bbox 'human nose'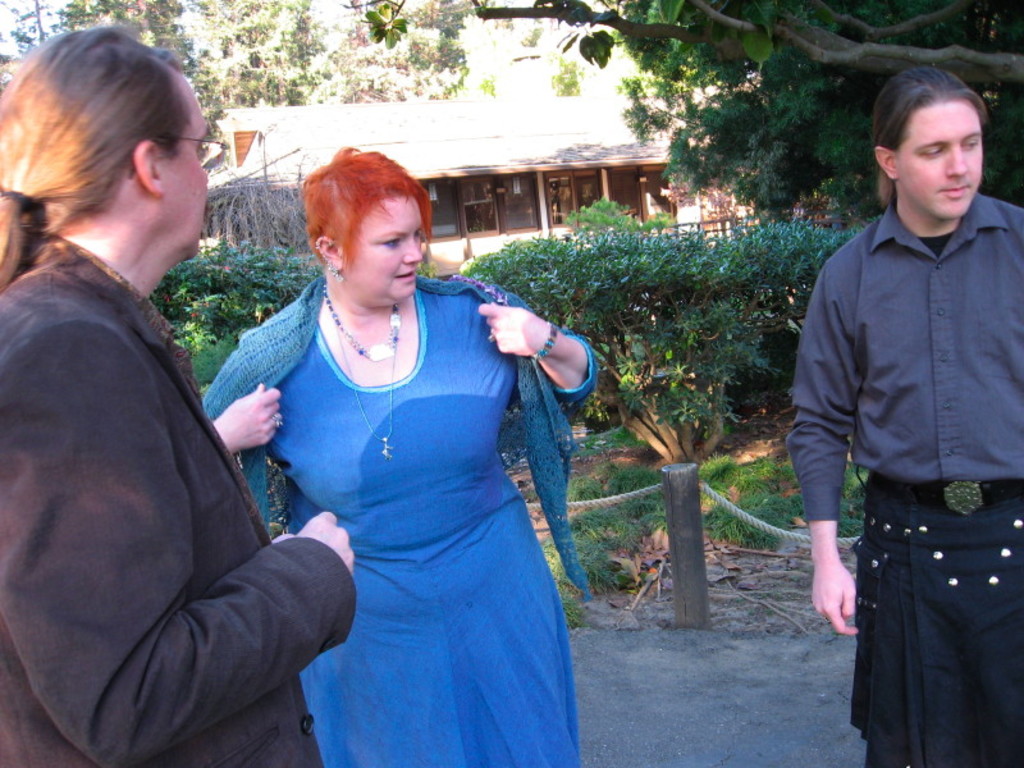
Rect(946, 146, 969, 179)
